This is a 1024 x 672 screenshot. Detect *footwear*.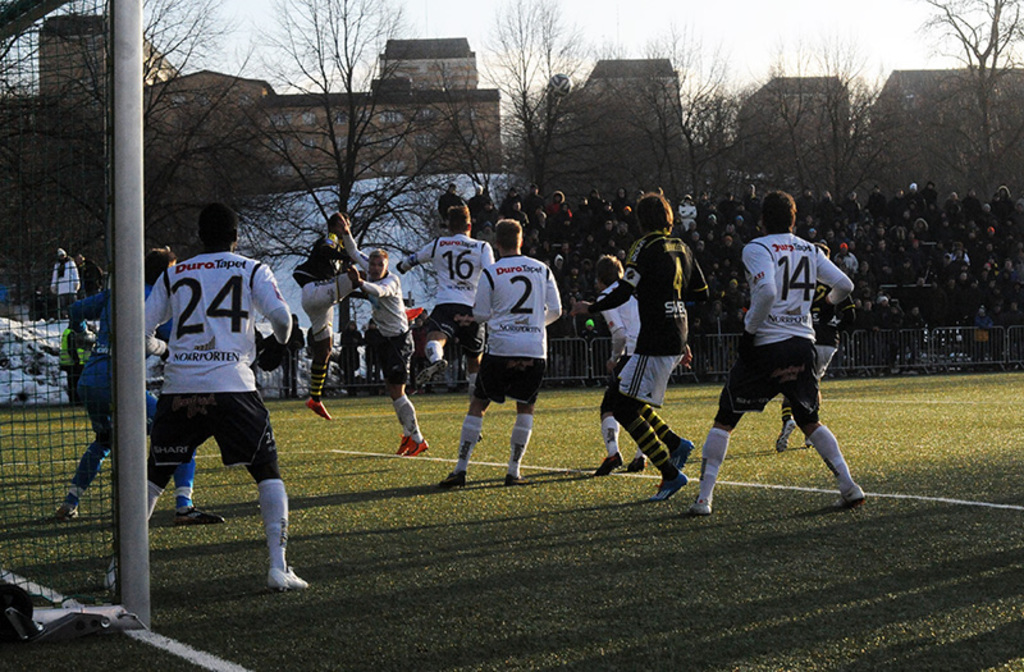
{"x1": 61, "y1": 508, "x2": 79, "y2": 517}.
